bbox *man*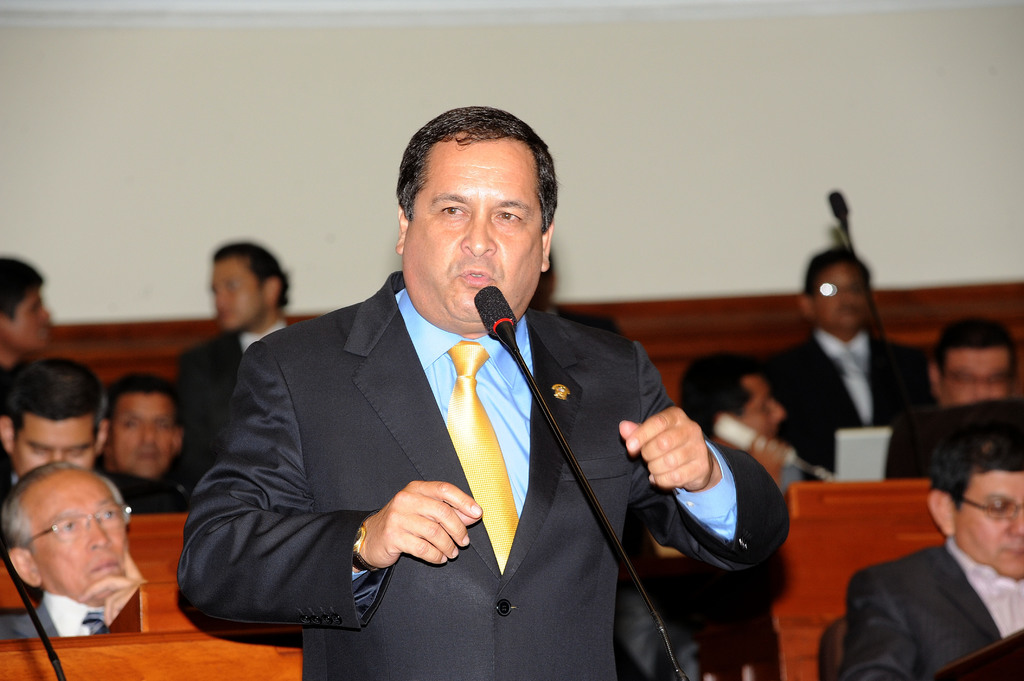
Rect(677, 349, 810, 490)
